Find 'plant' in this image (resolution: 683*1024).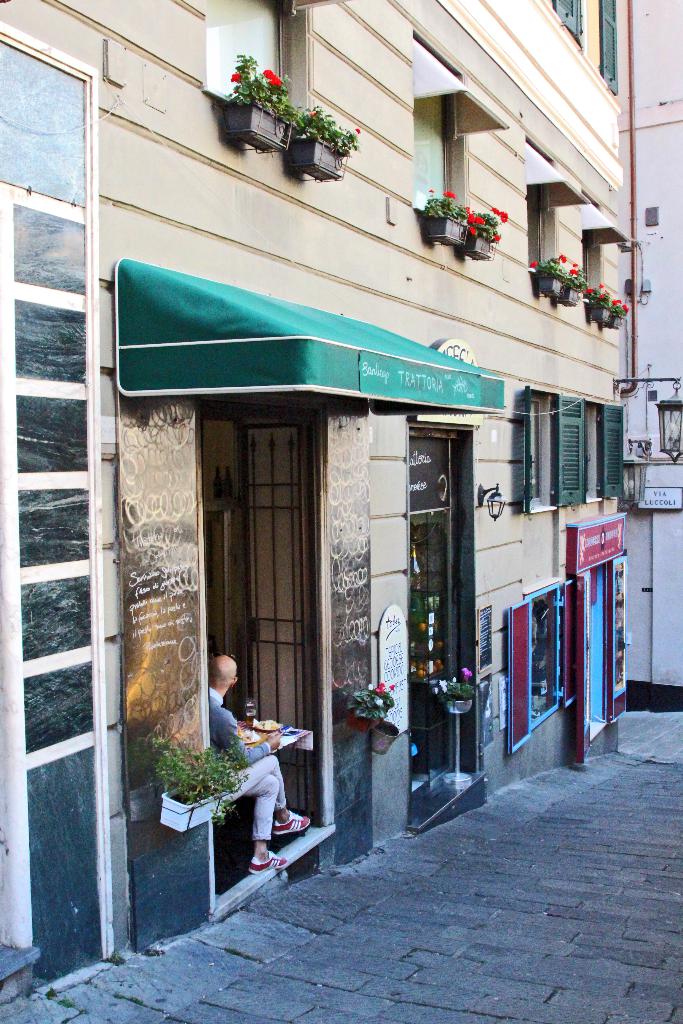
(x1=218, y1=49, x2=295, y2=123).
